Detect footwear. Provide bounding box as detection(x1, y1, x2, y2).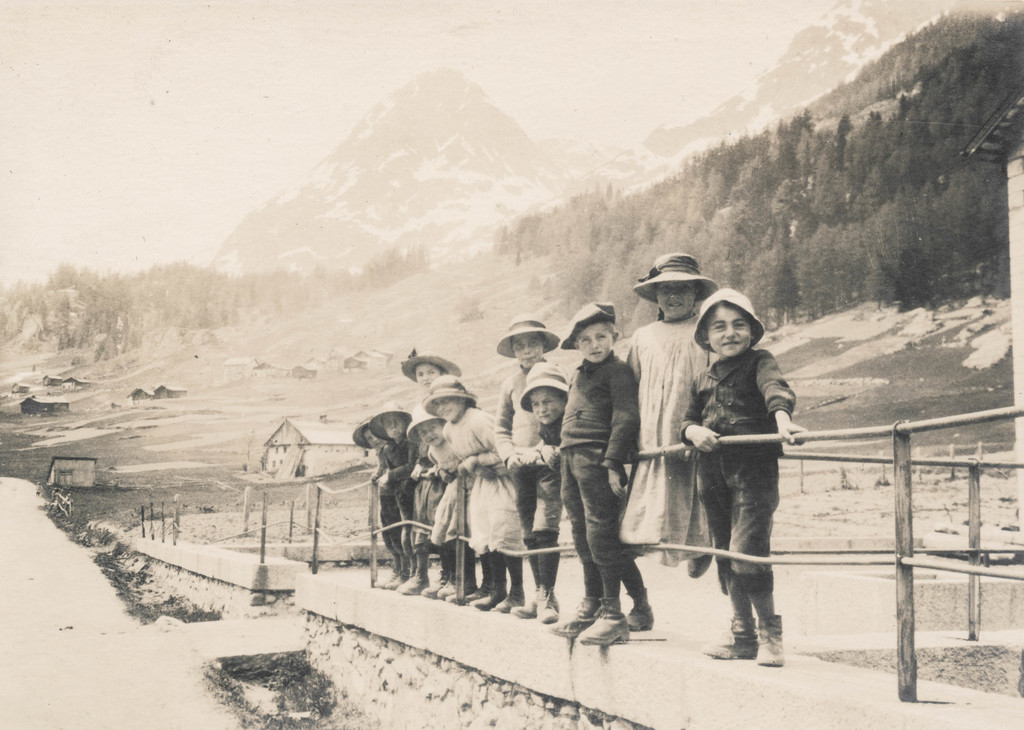
detection(463, 583, 493, 608).
